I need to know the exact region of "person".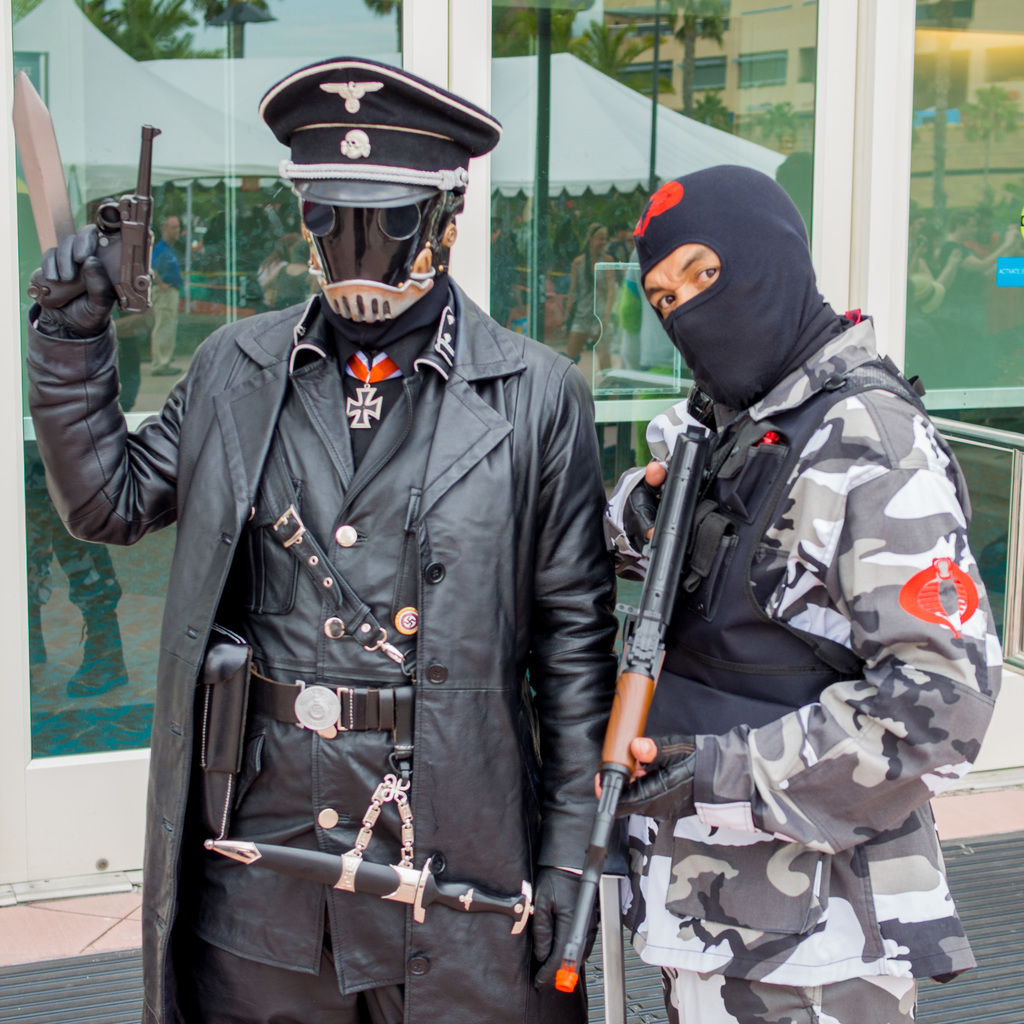
Region: 597, 168, 1003, 1023.
